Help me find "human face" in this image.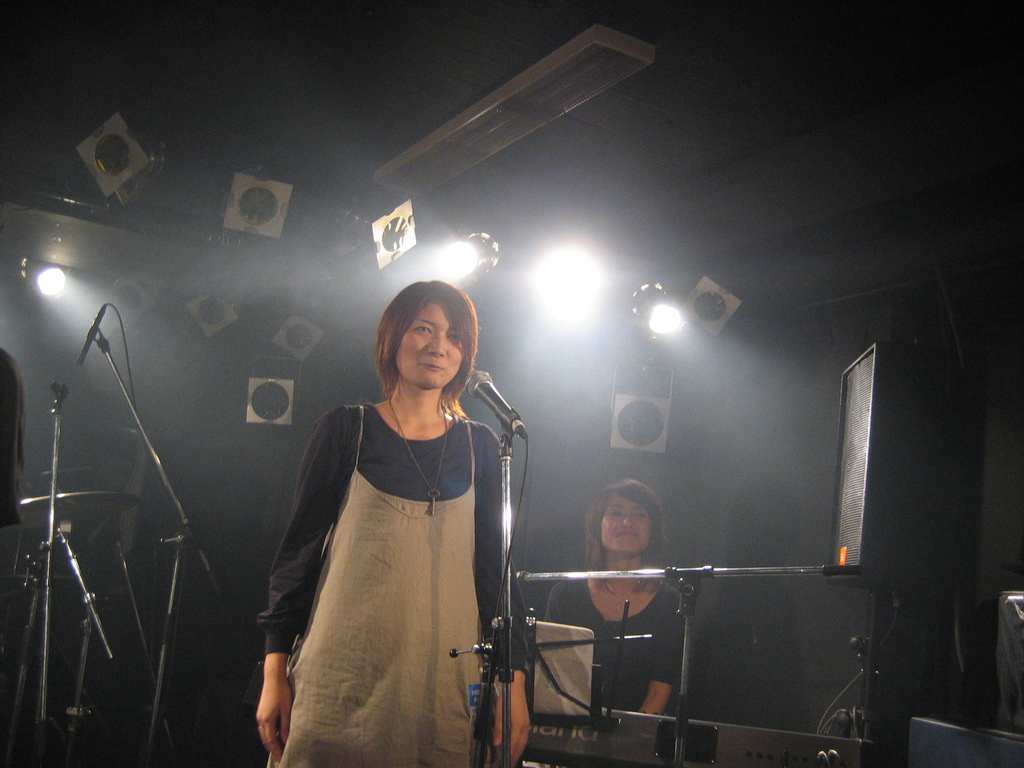
Found it: Rect(396, 304, 472, 396).
